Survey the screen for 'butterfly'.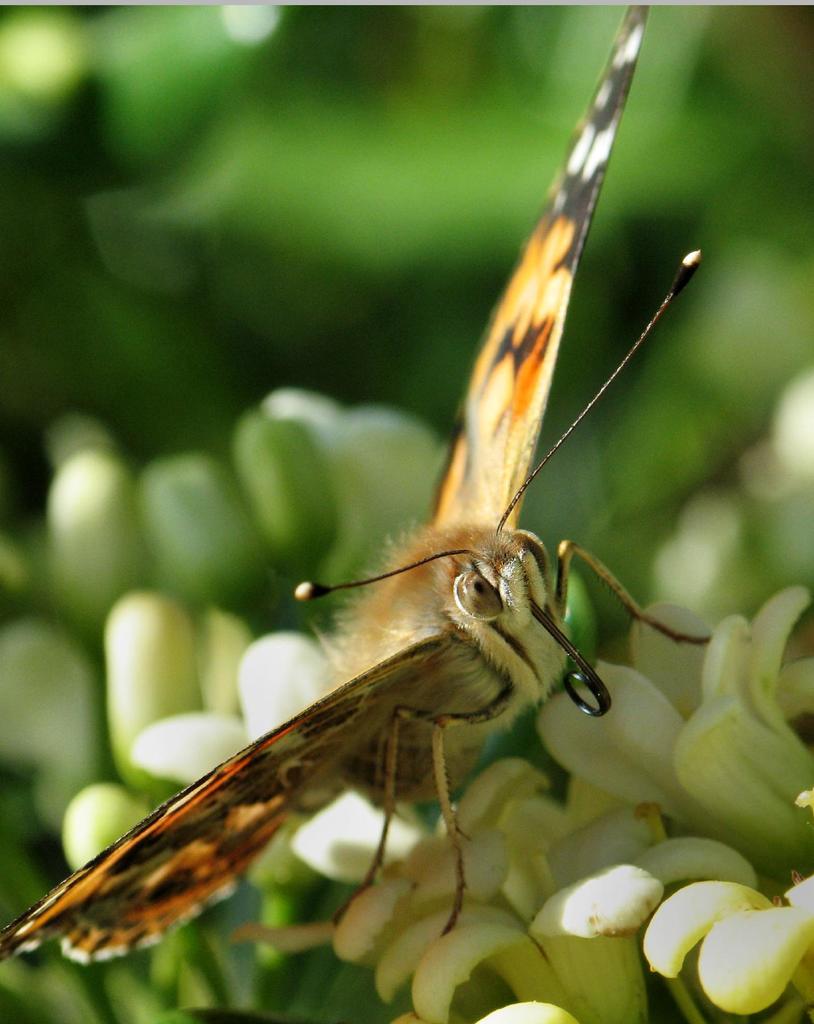
Survey found: bbox=[68, 26, 715, 997].
